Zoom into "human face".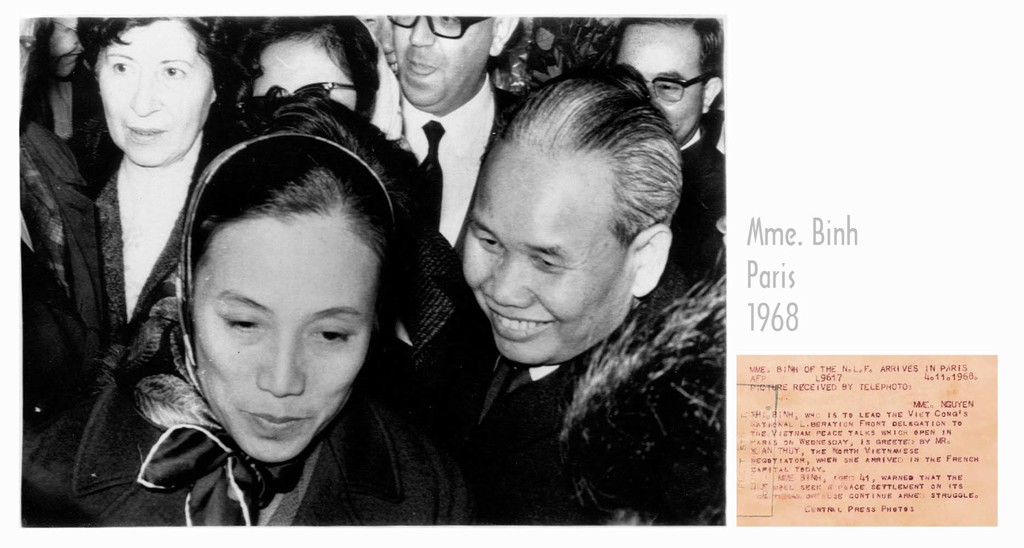
Zoom target: (left=465, top=145, right=636, bottom=366).
